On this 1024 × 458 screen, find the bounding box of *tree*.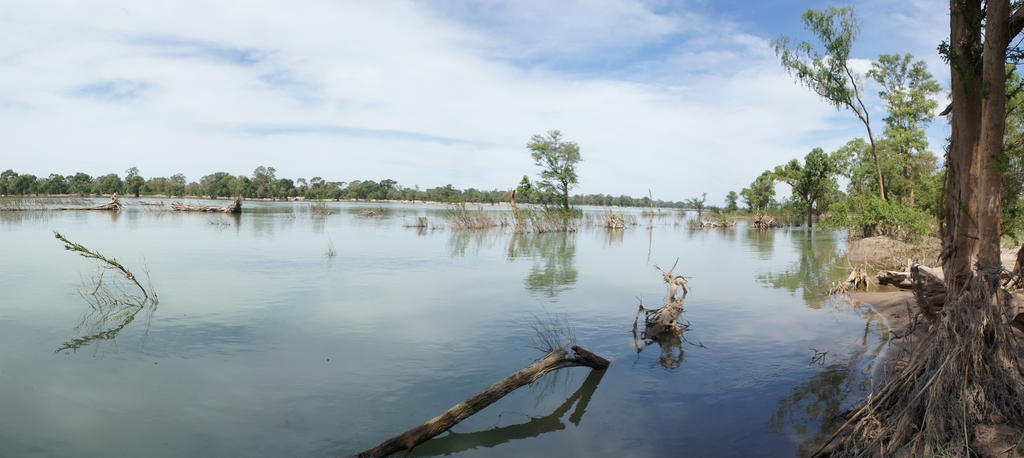
Bounding box: pyautogui.locateOnScreen(939, 41, 1023, 236).
